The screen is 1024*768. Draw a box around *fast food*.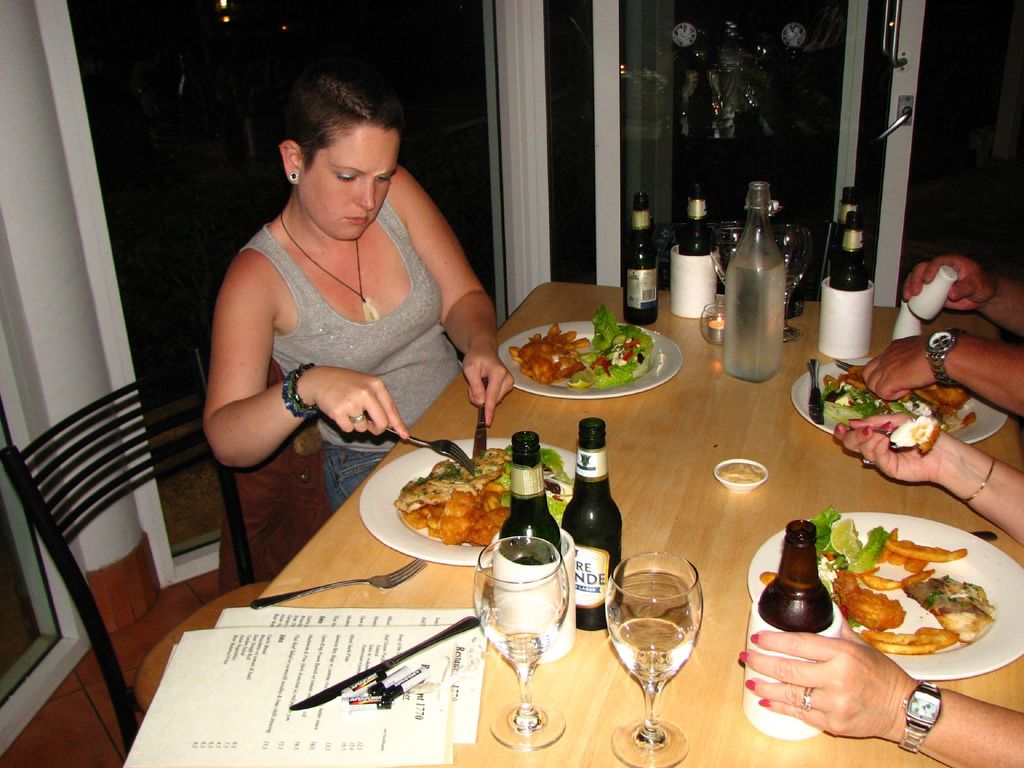
pyautogui.locateOnScreen(395, 449, 567, 545).
